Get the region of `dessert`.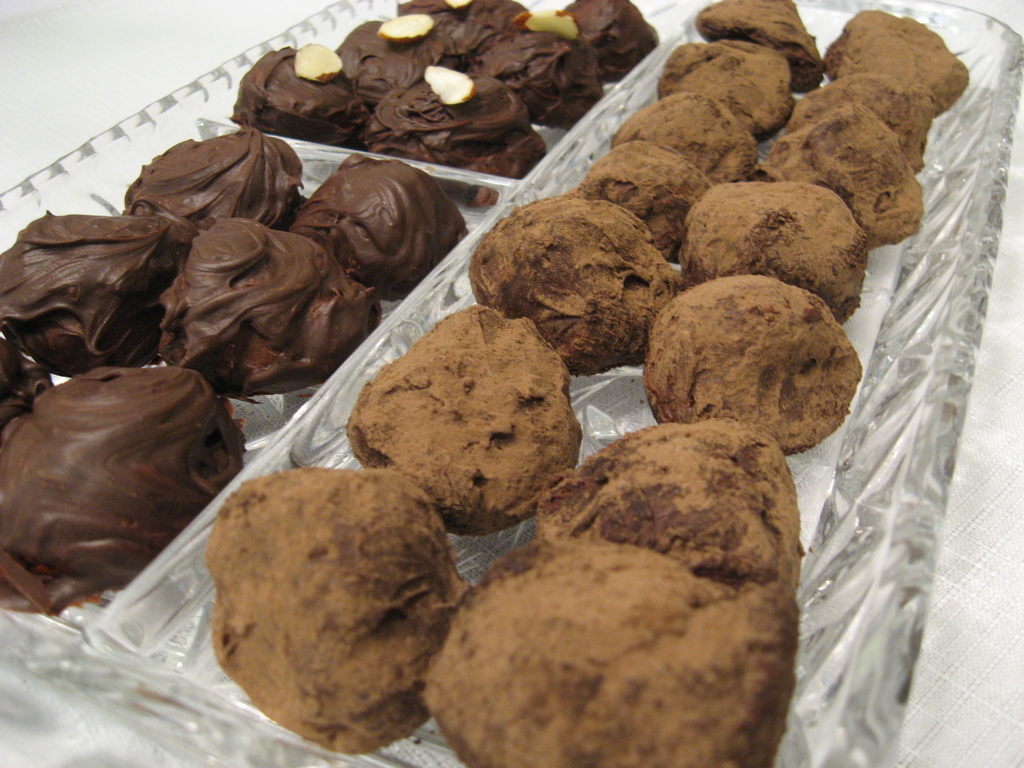
(333, 10, 463, 81).
